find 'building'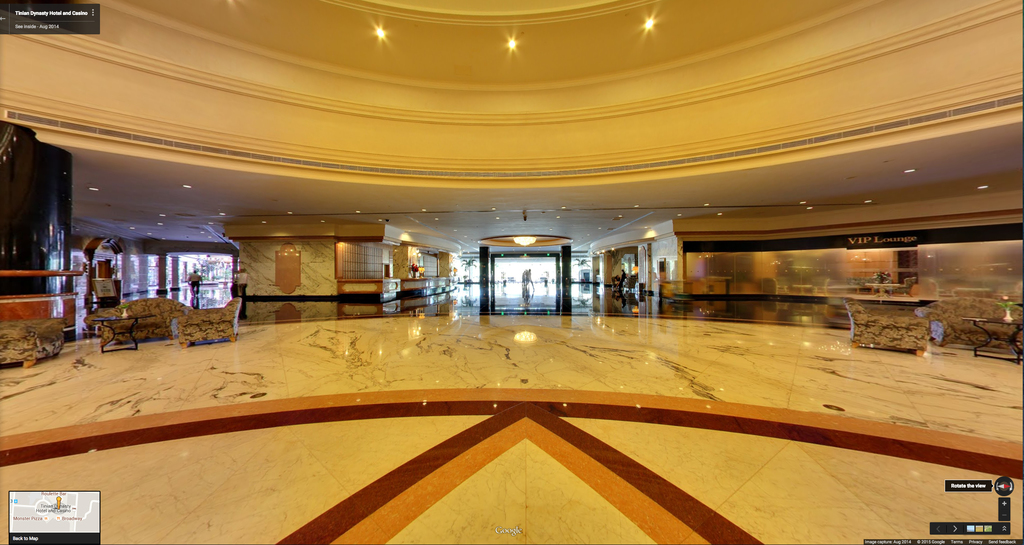
(0, 0, 1023, 544)
